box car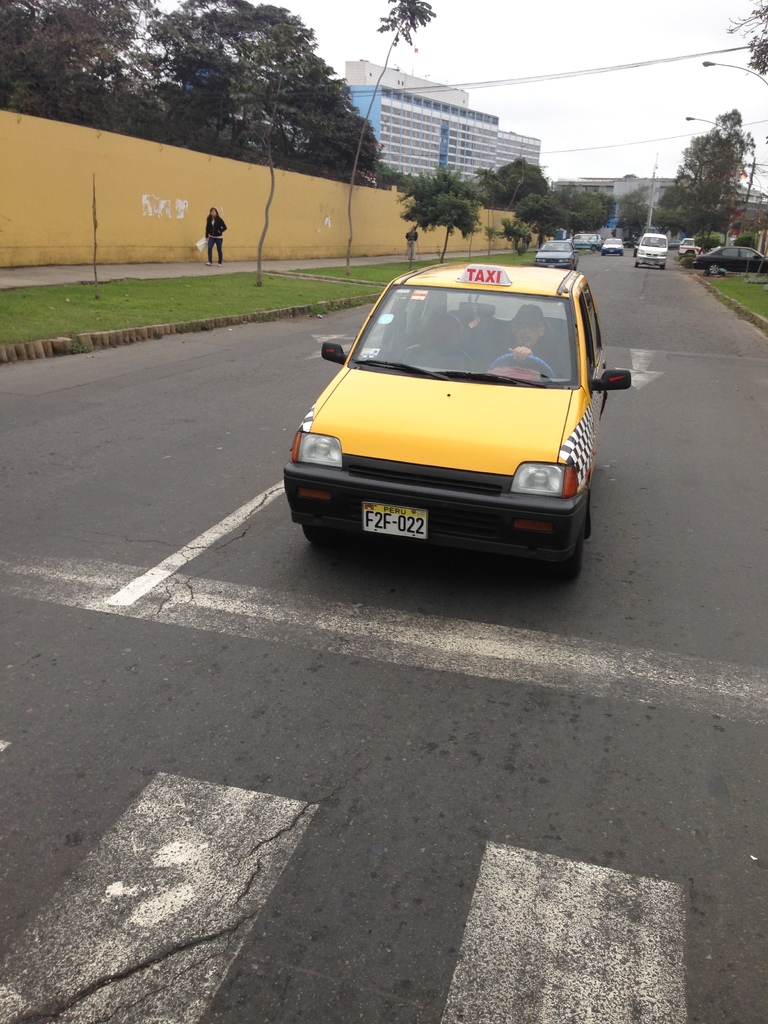
x1=297, y1=244, x2=617, y2=576
